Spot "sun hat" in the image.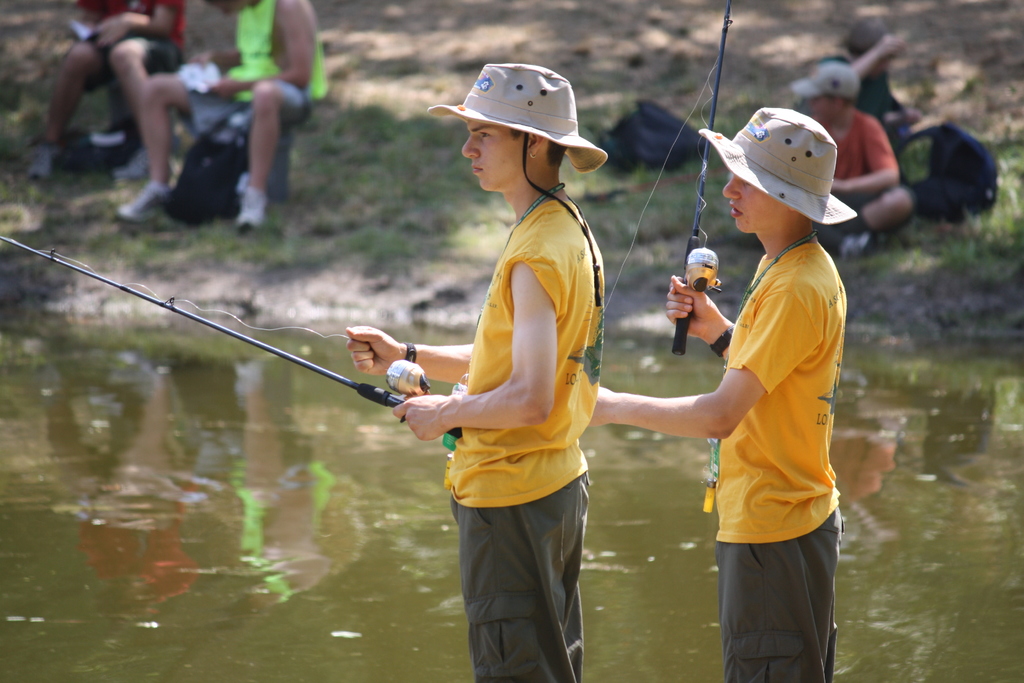
"sun hat" found at l=422, t=57, r=609, b=308.
